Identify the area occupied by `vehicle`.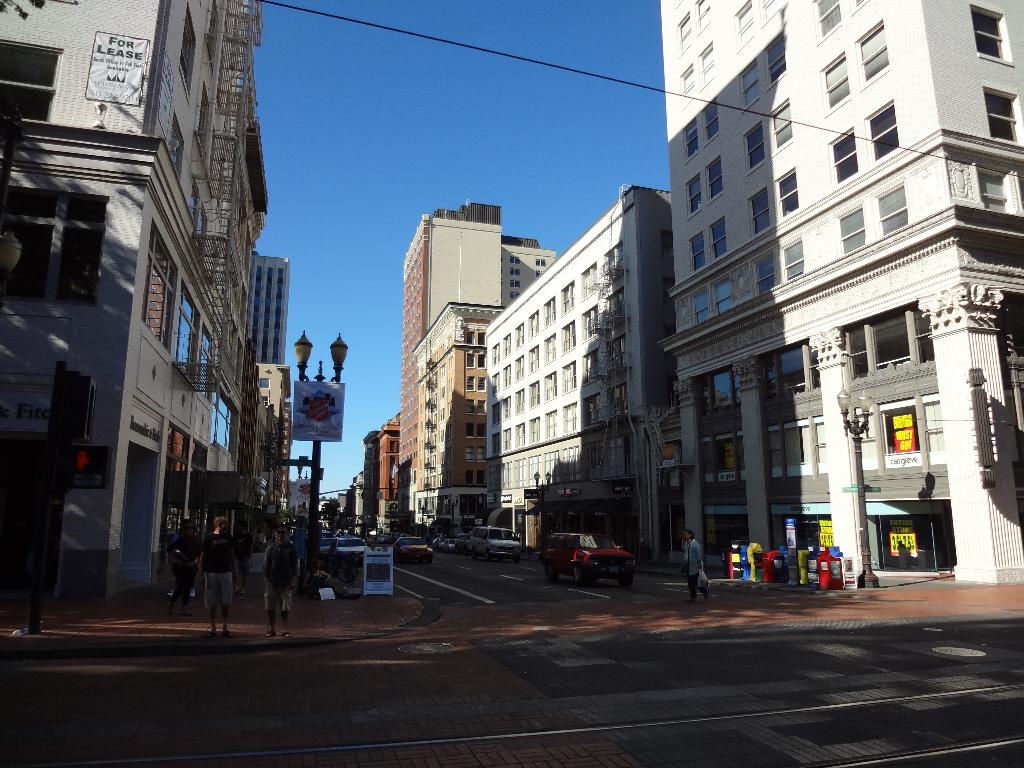
Area: x1=467 y1=525 x2=527 y2=567.
